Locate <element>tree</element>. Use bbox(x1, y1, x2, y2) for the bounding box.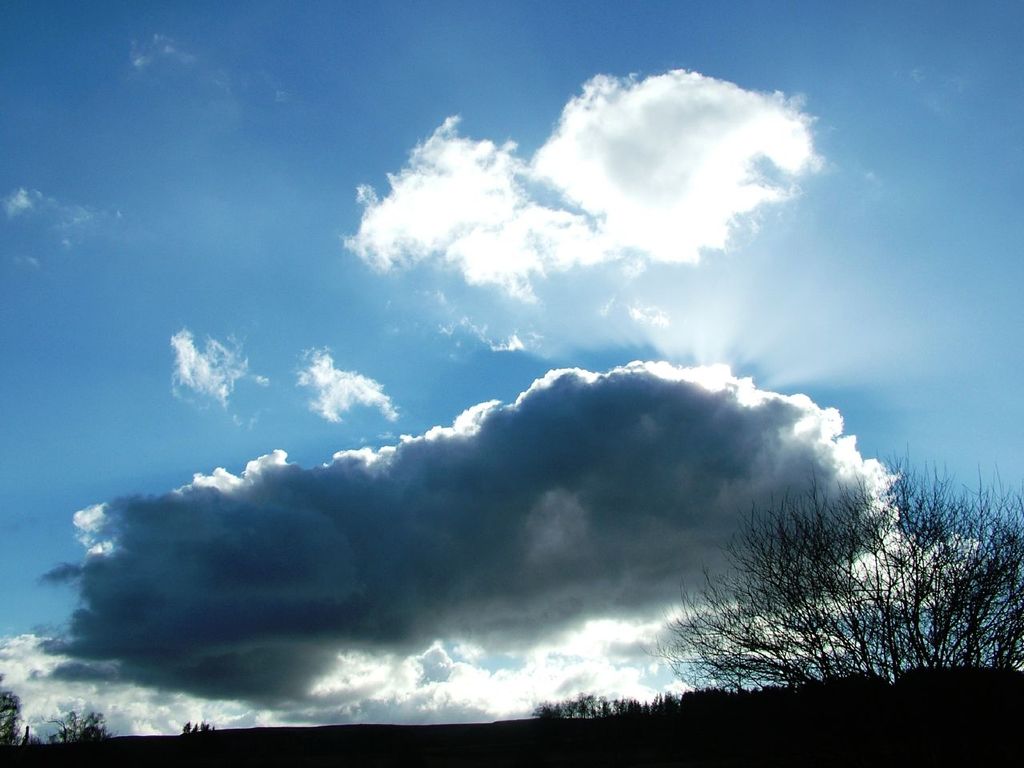
bbox(0, 678, 34, 753).
